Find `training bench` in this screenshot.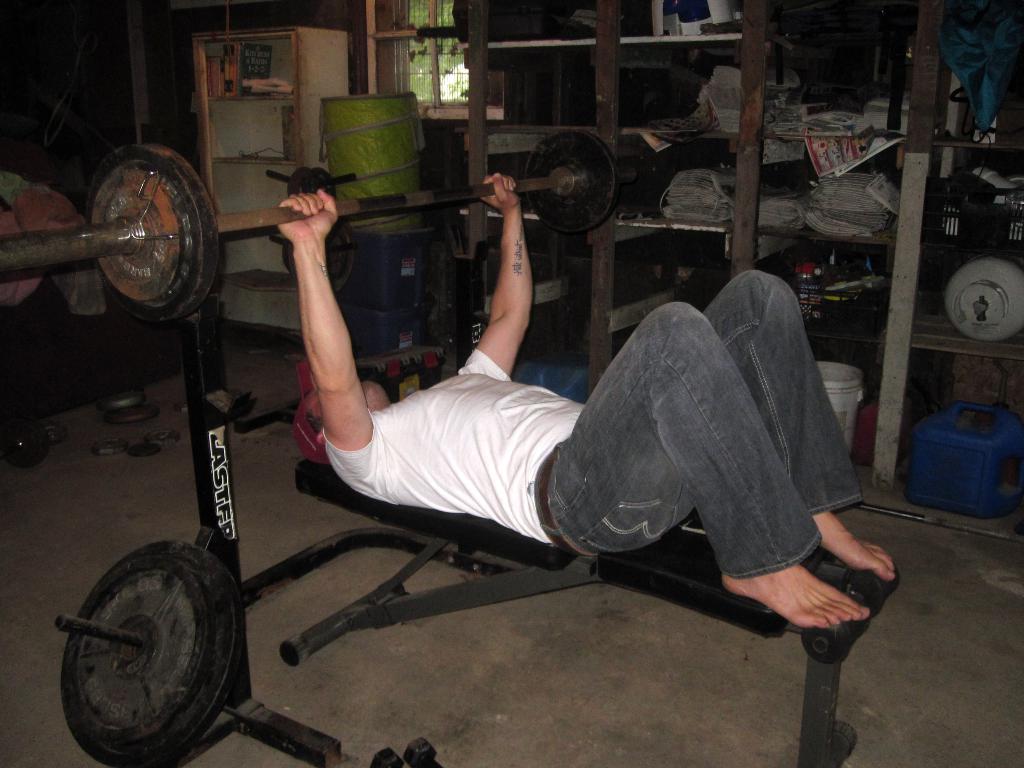
The bounding box for `training bench` is 179/241/892/767.
